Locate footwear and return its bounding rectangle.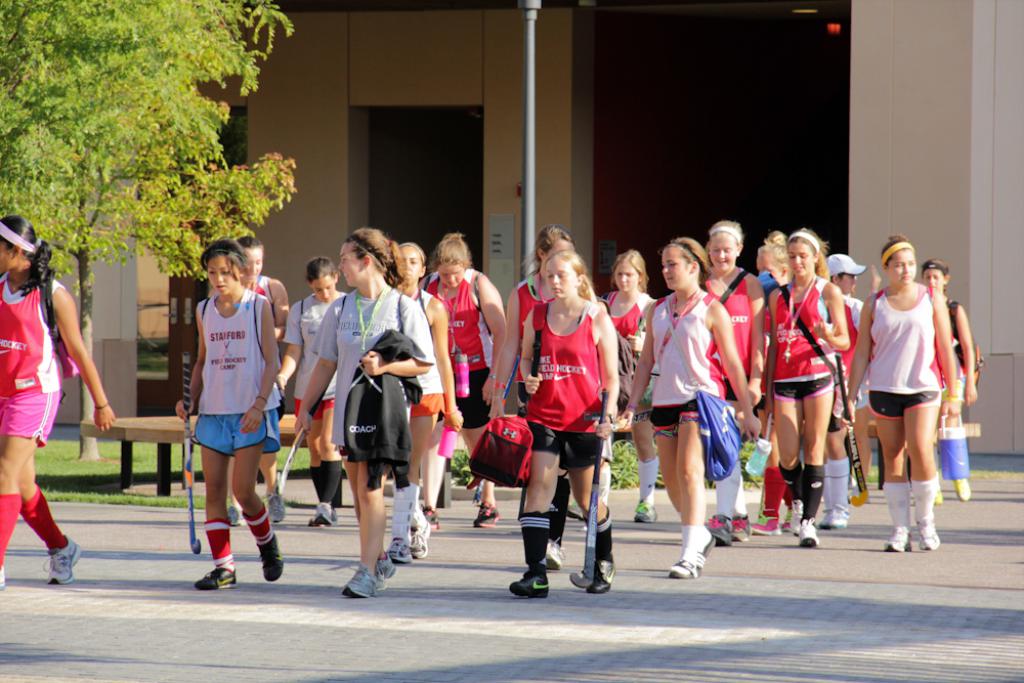
[x1=339, y1=564, x2=381, y2=599].
